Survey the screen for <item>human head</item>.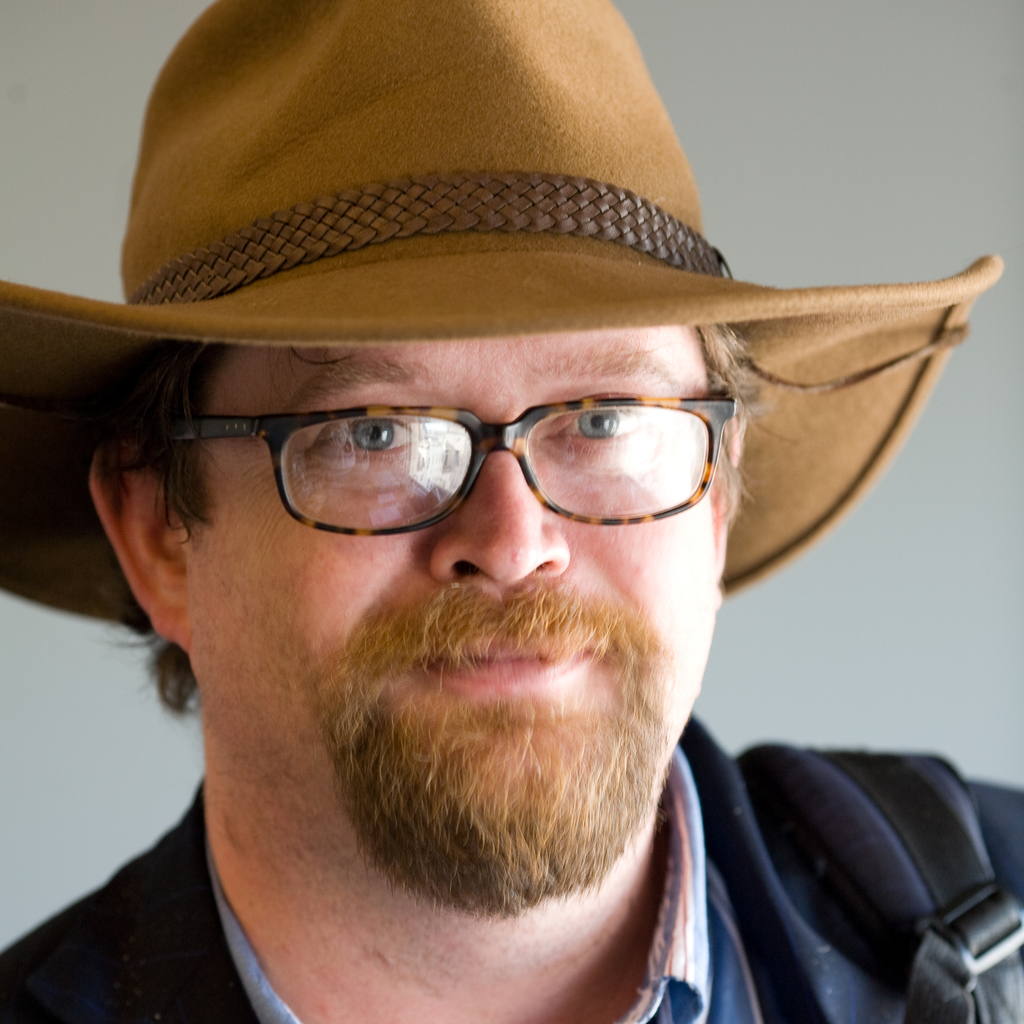
Survey found: bbox(87, 0, 751, 907).
